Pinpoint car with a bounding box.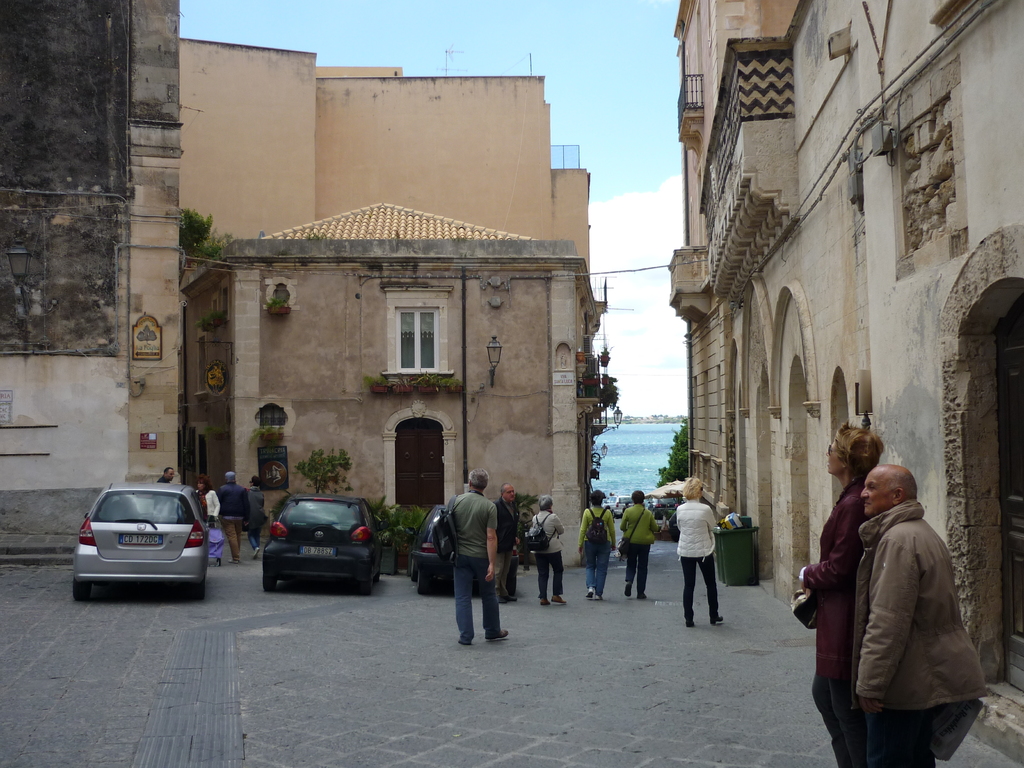
69,477,215,605.
